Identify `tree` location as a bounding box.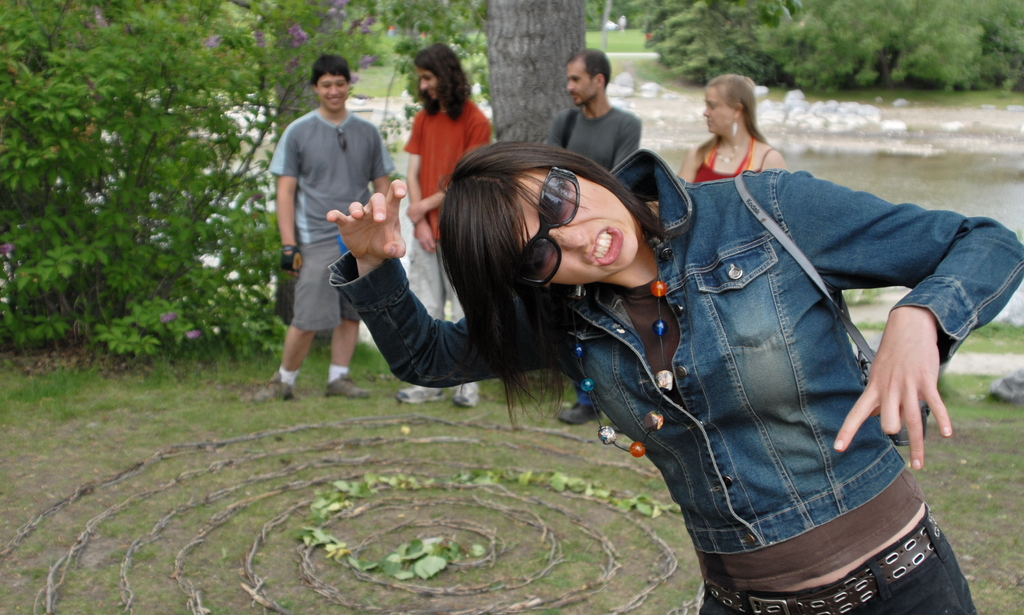
select_region(645, 0, 1023, 92).
